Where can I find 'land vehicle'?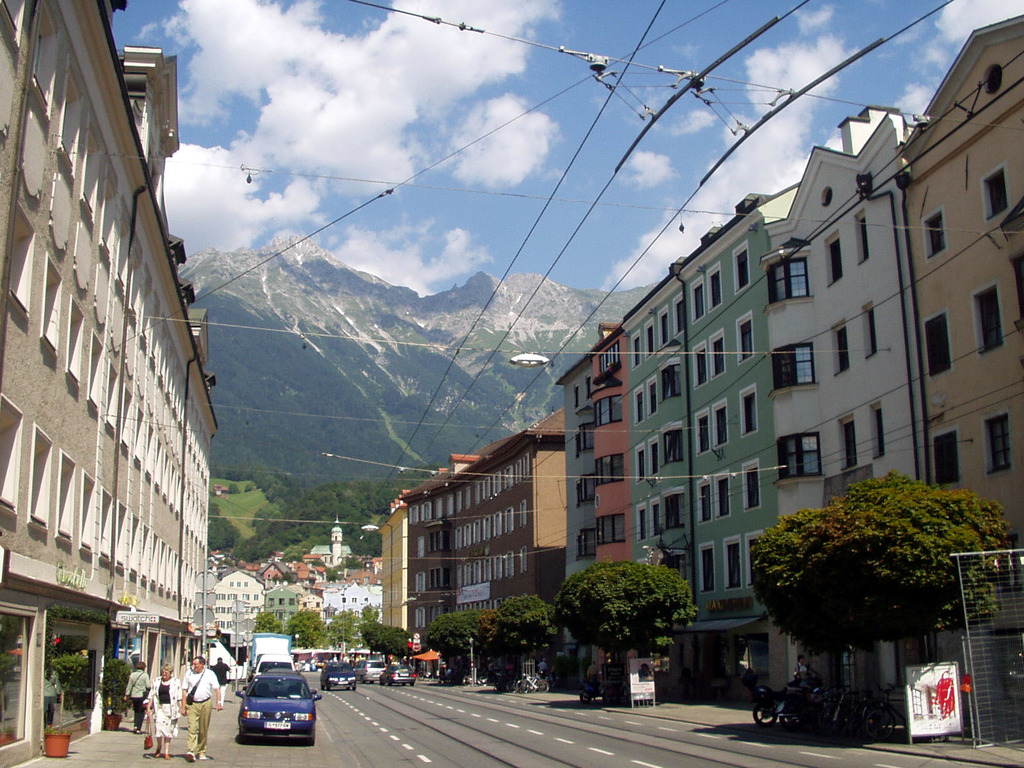
You can find it at <region>223, 659, 312, 752</region>.
